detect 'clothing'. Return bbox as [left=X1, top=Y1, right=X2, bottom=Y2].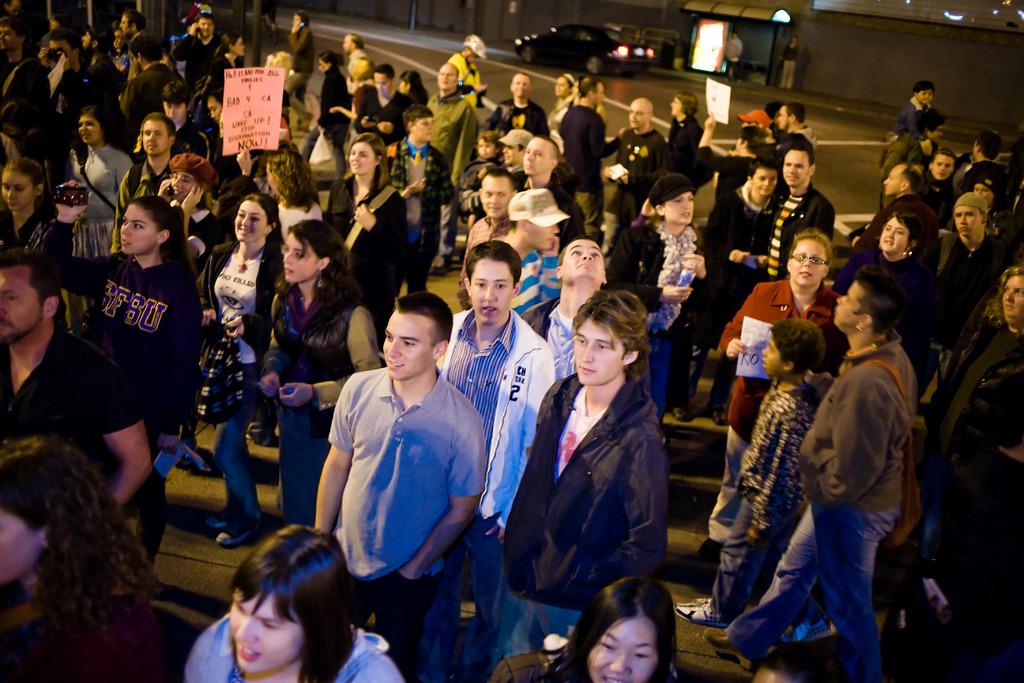
[left=522, top=294, right=578, bottom=385].
